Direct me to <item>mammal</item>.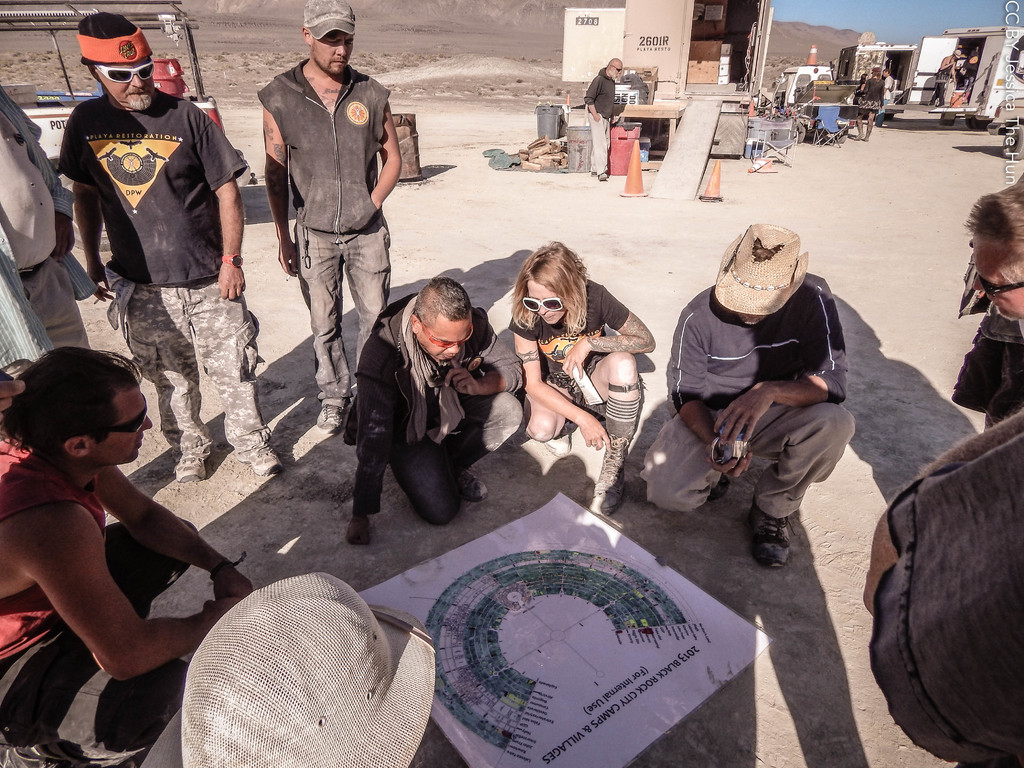
Direction: locate(508, 241, 655, 515).
